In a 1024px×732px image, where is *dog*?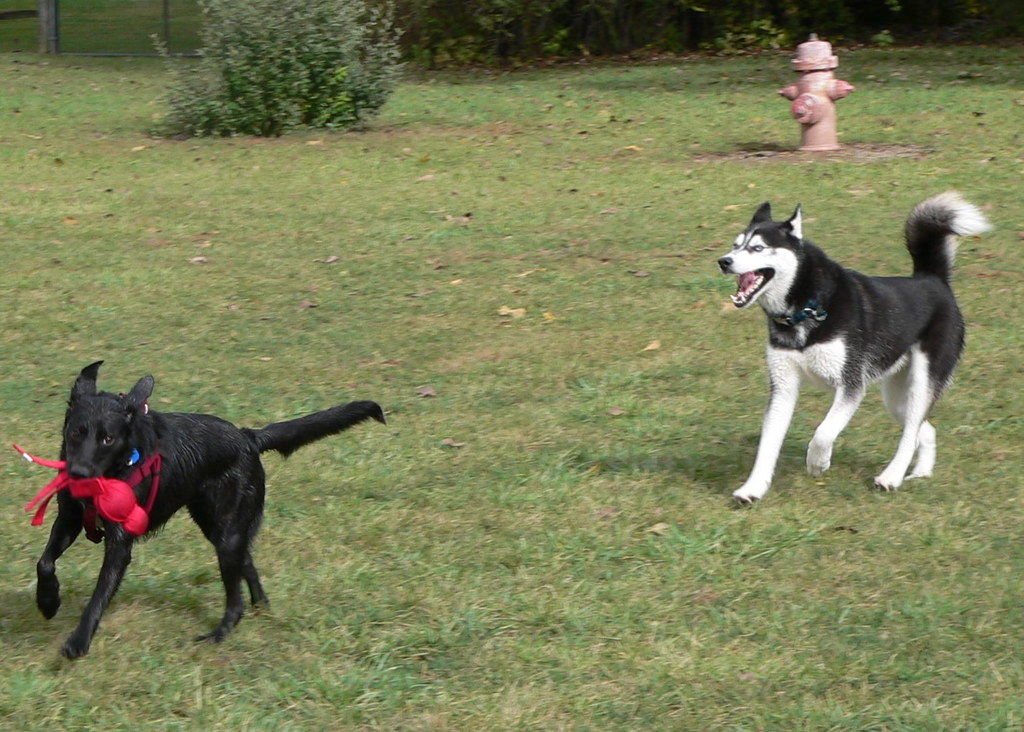
(714, 184, 998, 509).
